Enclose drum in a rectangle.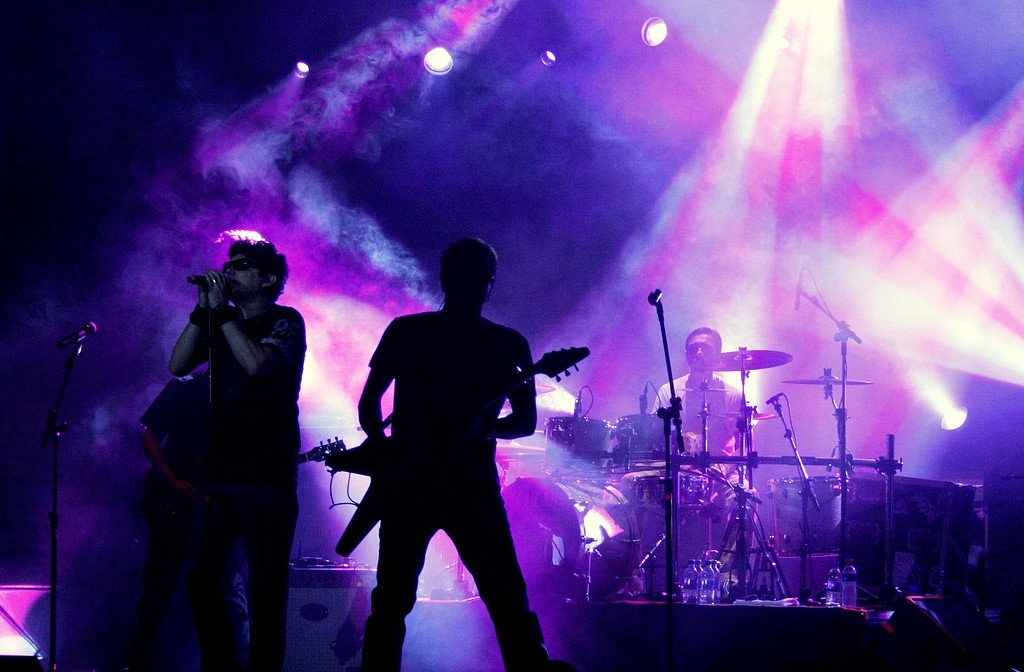
BBox(502, 474, 643, 603).
